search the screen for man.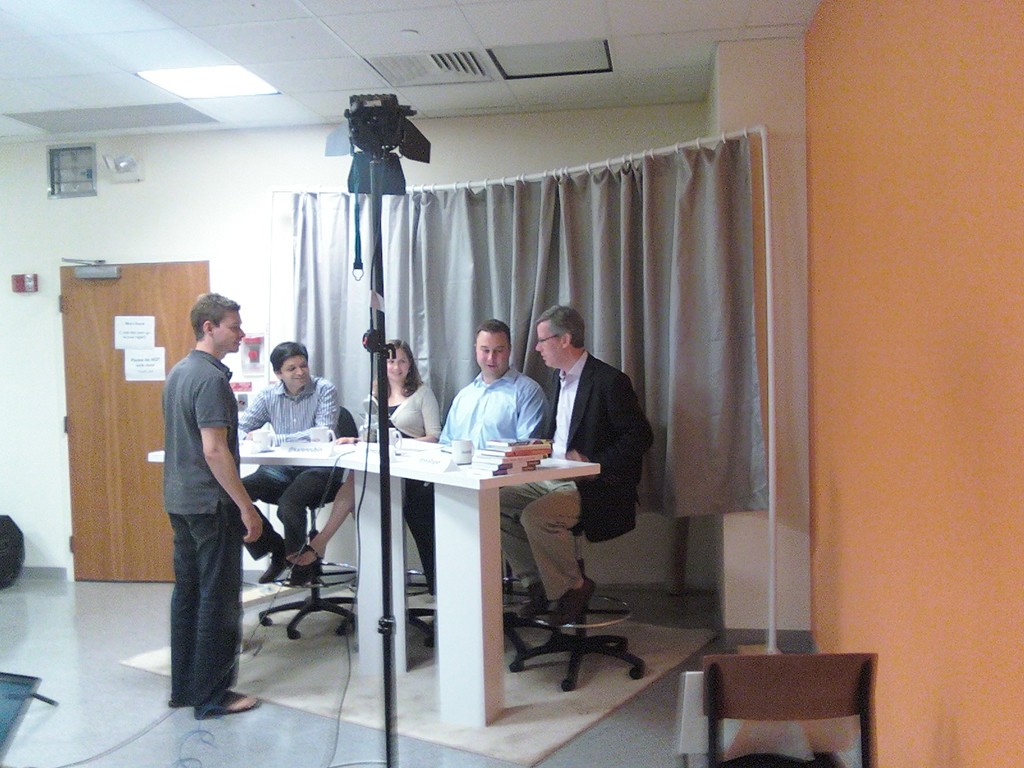
Found at detection(500, 303, 652, 627).
